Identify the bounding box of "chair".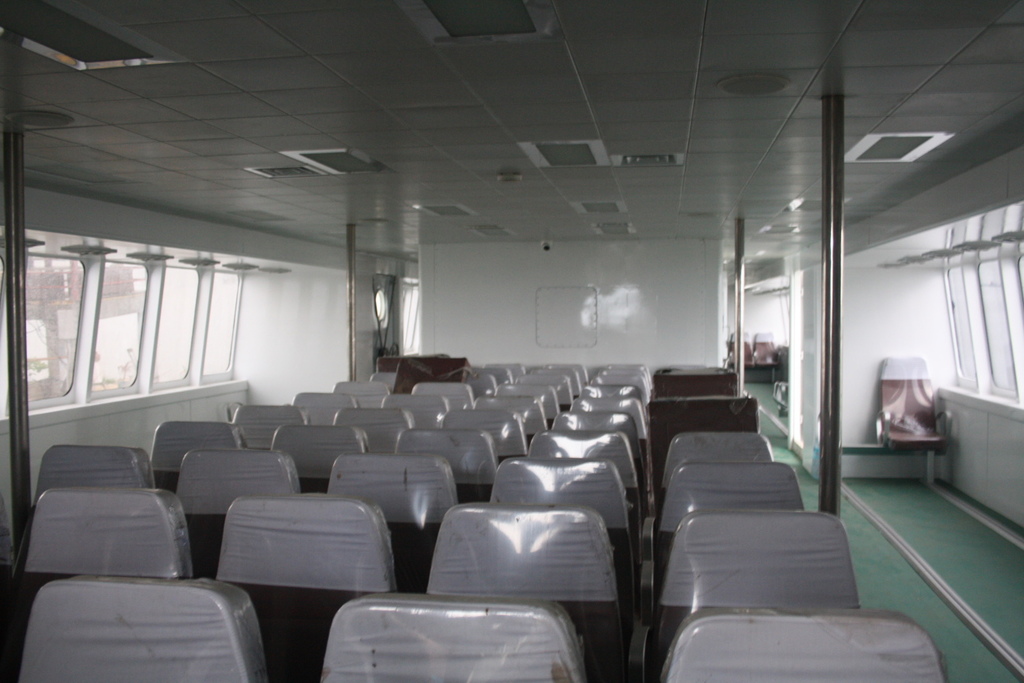
(x1=0, y1=484, x2=196, y2=682).
